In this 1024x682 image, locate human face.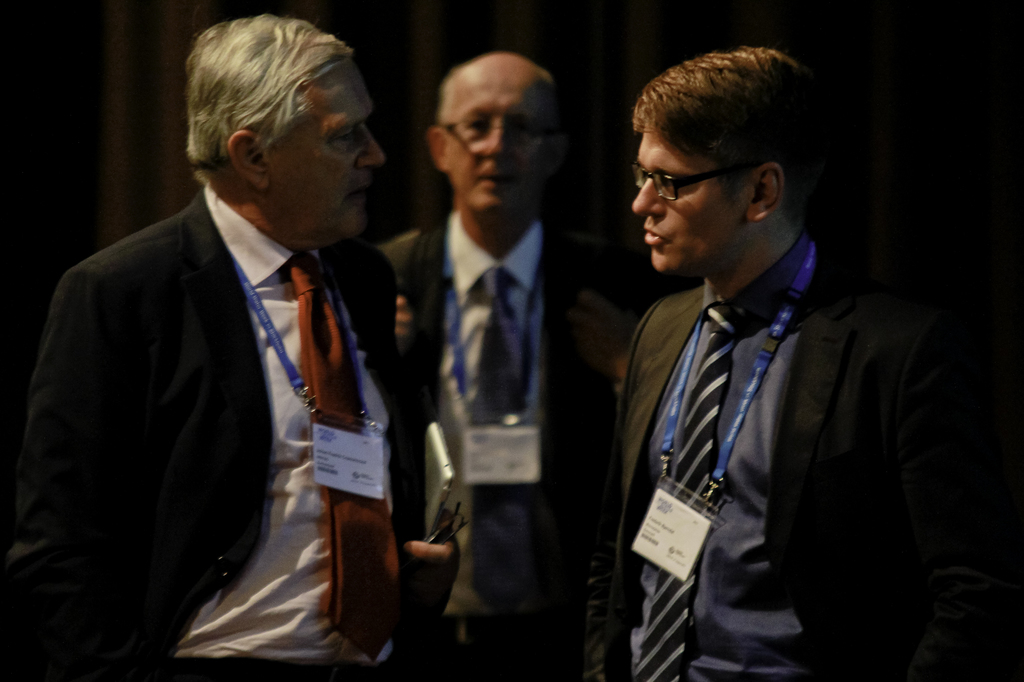
Bounding box: bbox=(268, 60, 385, 237).
